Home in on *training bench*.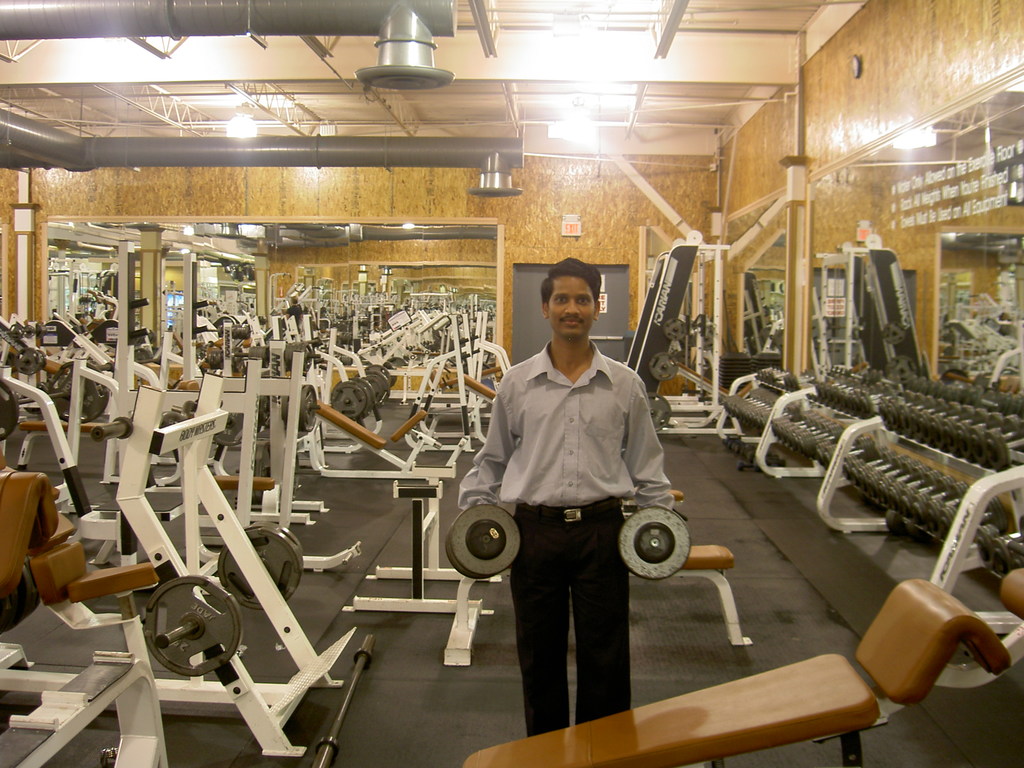
Homed in at region(461, 463, 1023, 767).
